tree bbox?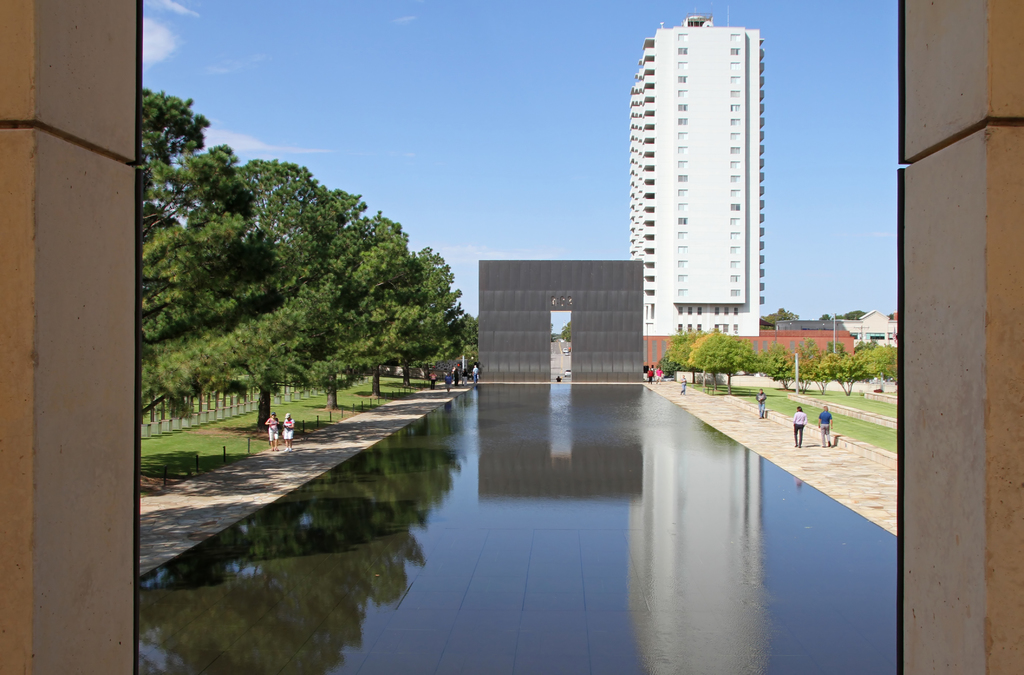
left=812, top=307, right=864, bottom=320
